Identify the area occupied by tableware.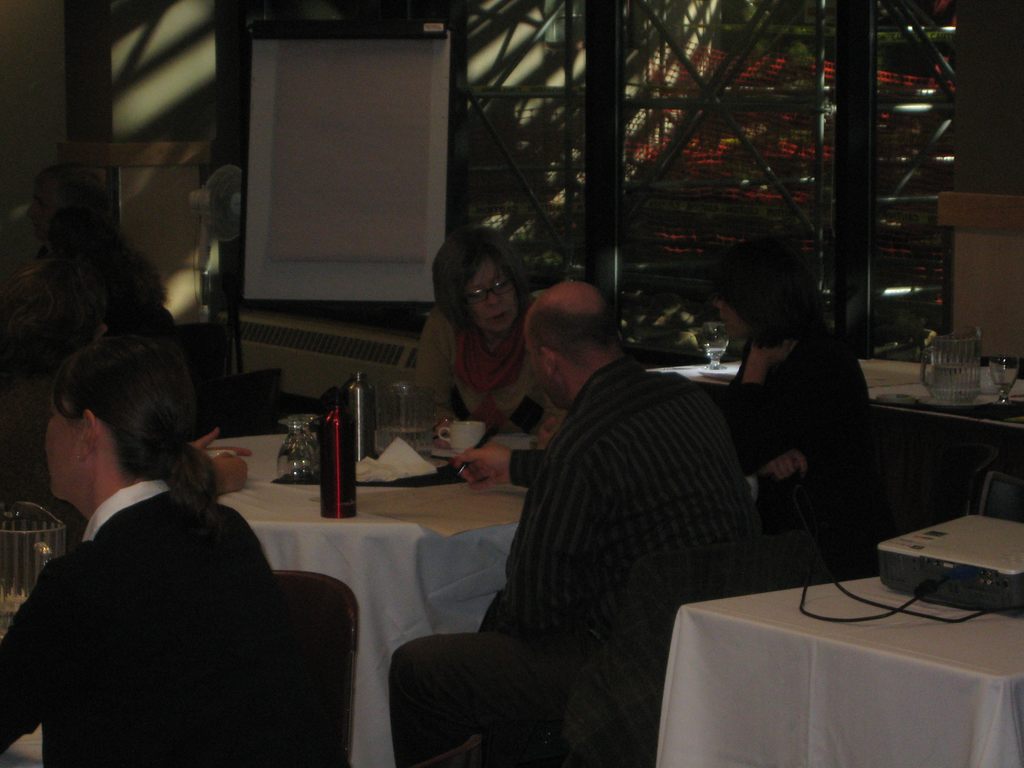
Area: box=[993, 355, 1023, 404].
